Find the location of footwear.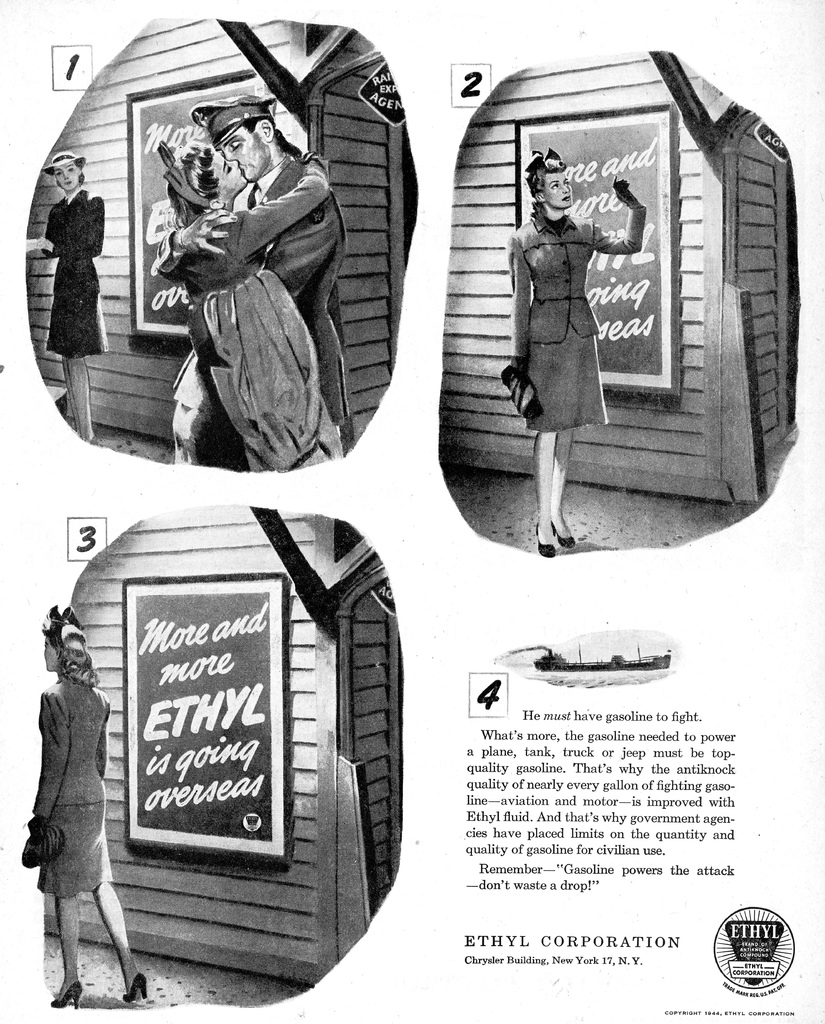
Location: {"left": 544, "top": 519, "right": 580, "bottom": 552}.
